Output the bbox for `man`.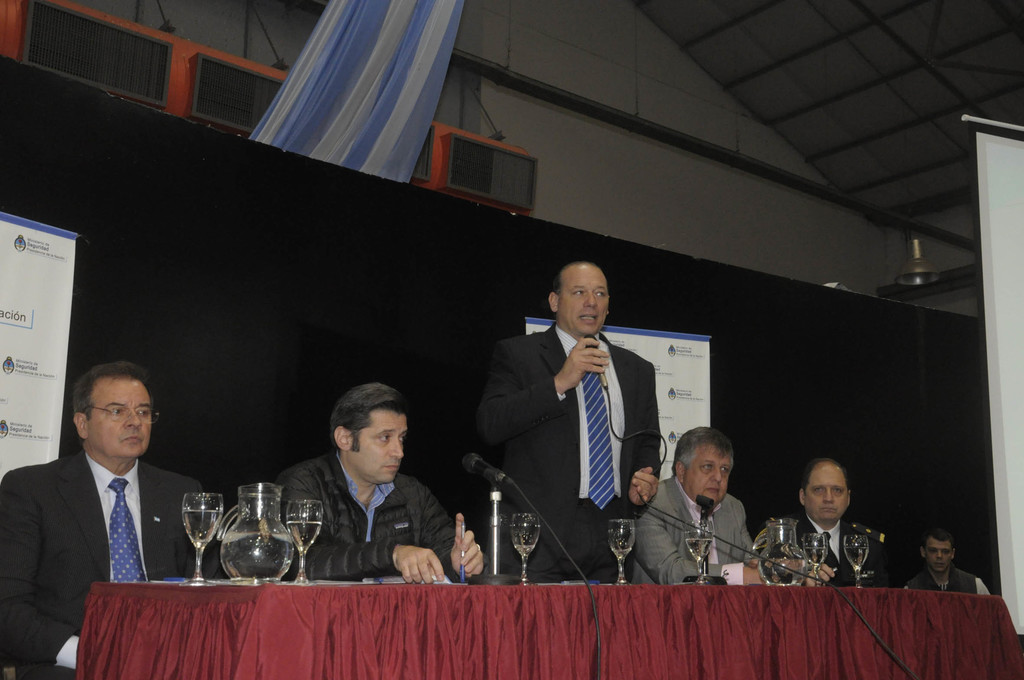
left=270, top=376, right=486, bottom=581.
